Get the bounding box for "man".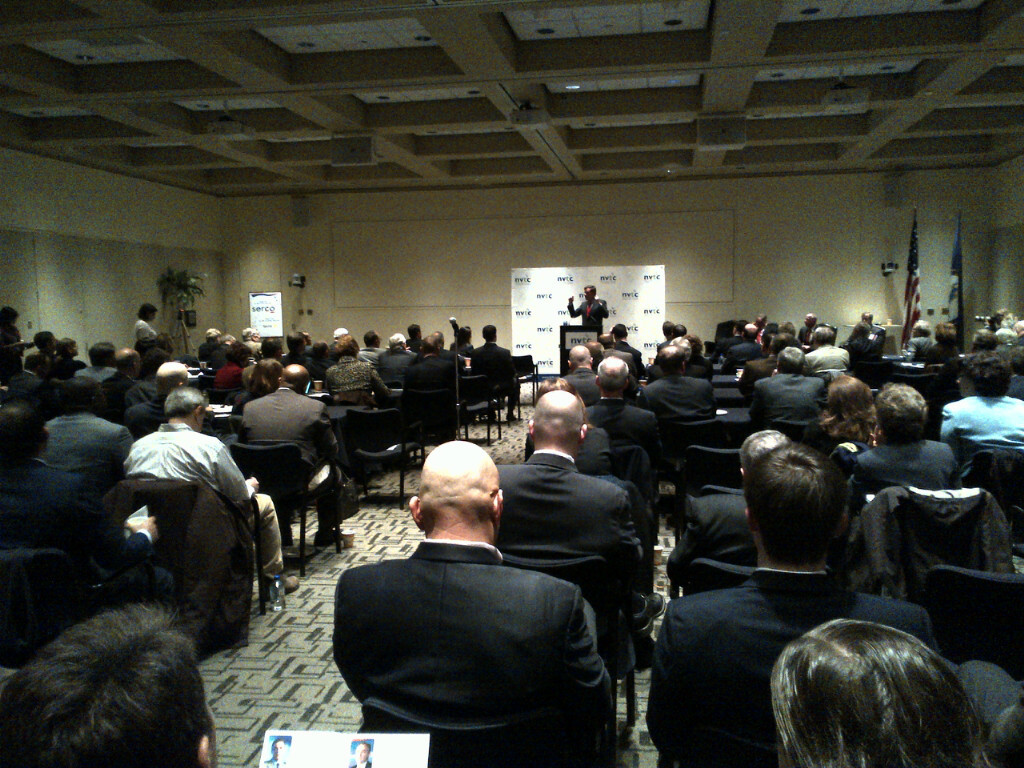
671/431/797/574.
